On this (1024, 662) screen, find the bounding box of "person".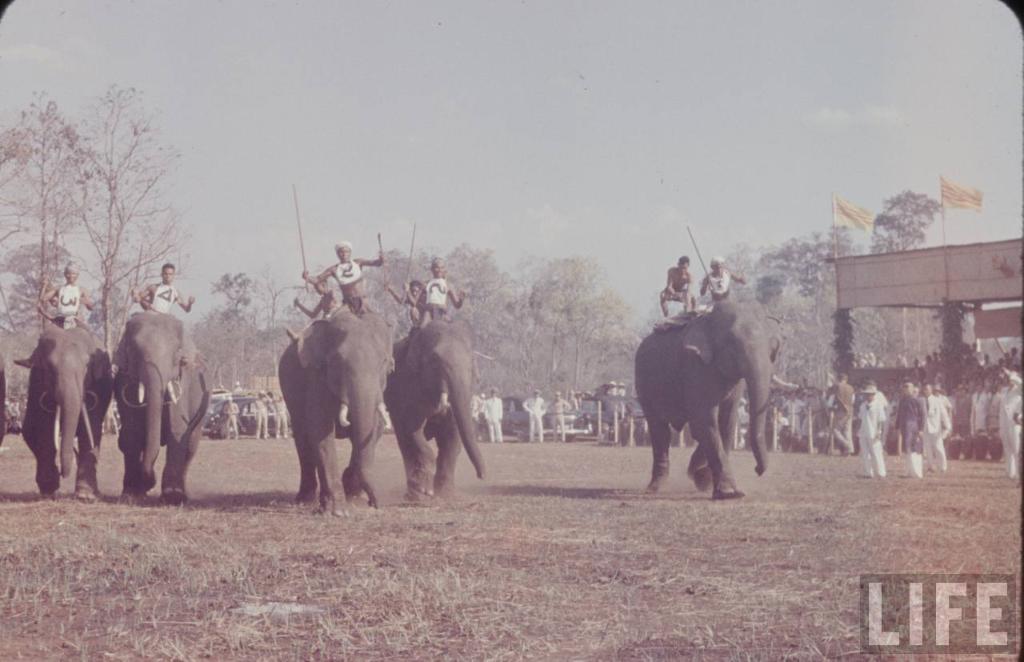
Bounding box: BBox(401, 248, 464, 317).
